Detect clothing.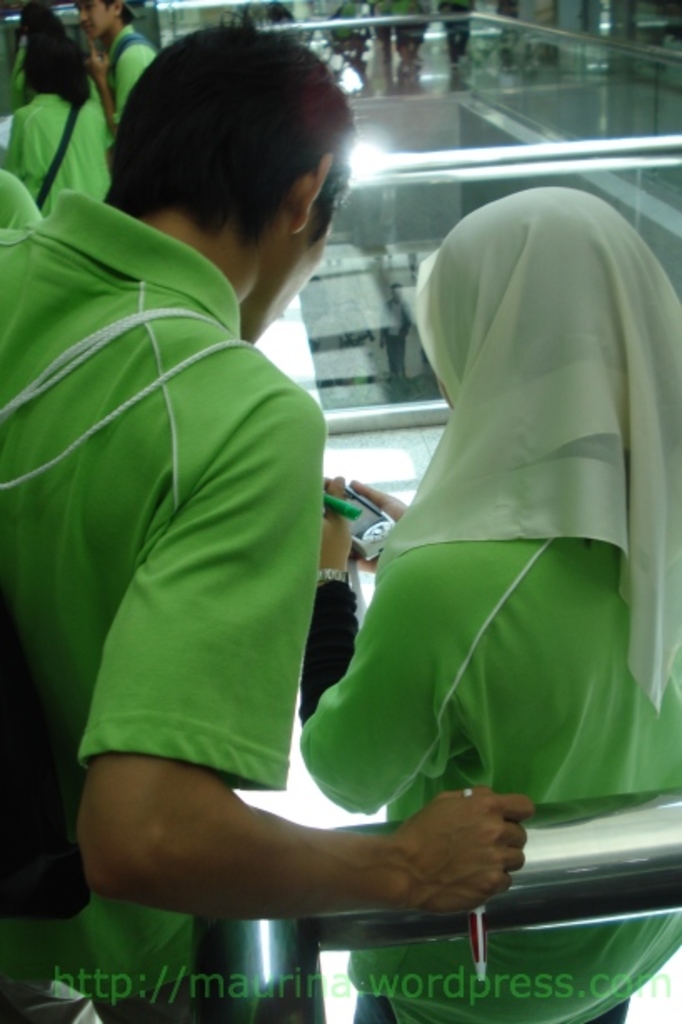
Detected at (x1=88, y1=23, x2=157, y2=127).
